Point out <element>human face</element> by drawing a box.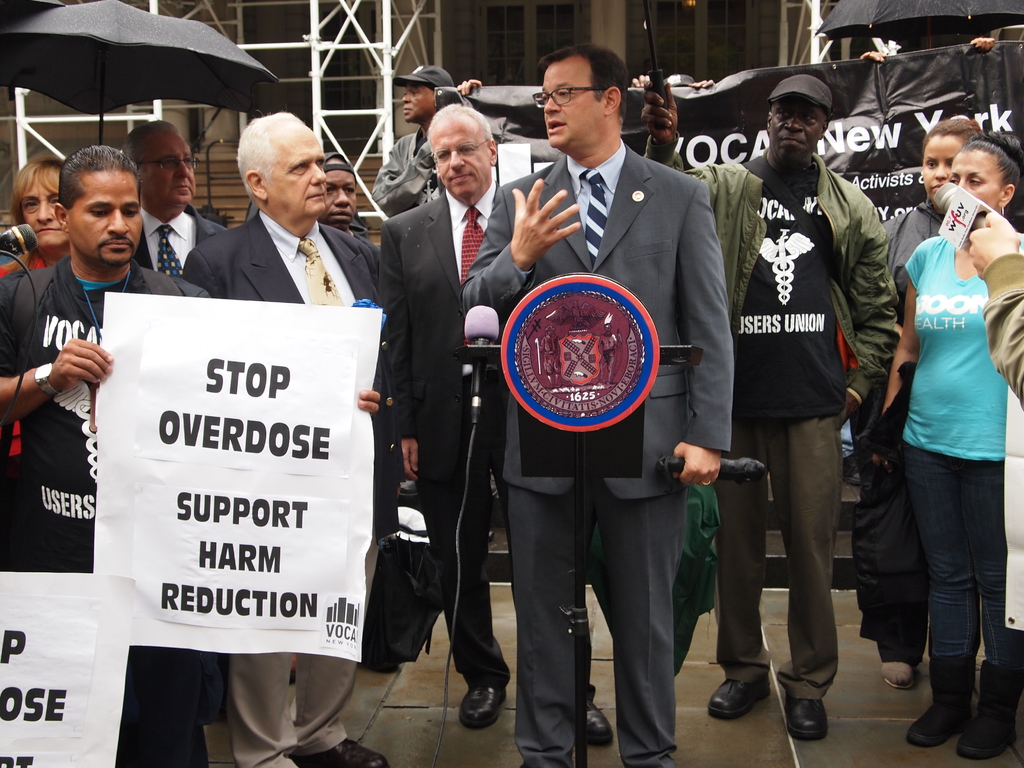
crop(922, 136, 964, 200).
